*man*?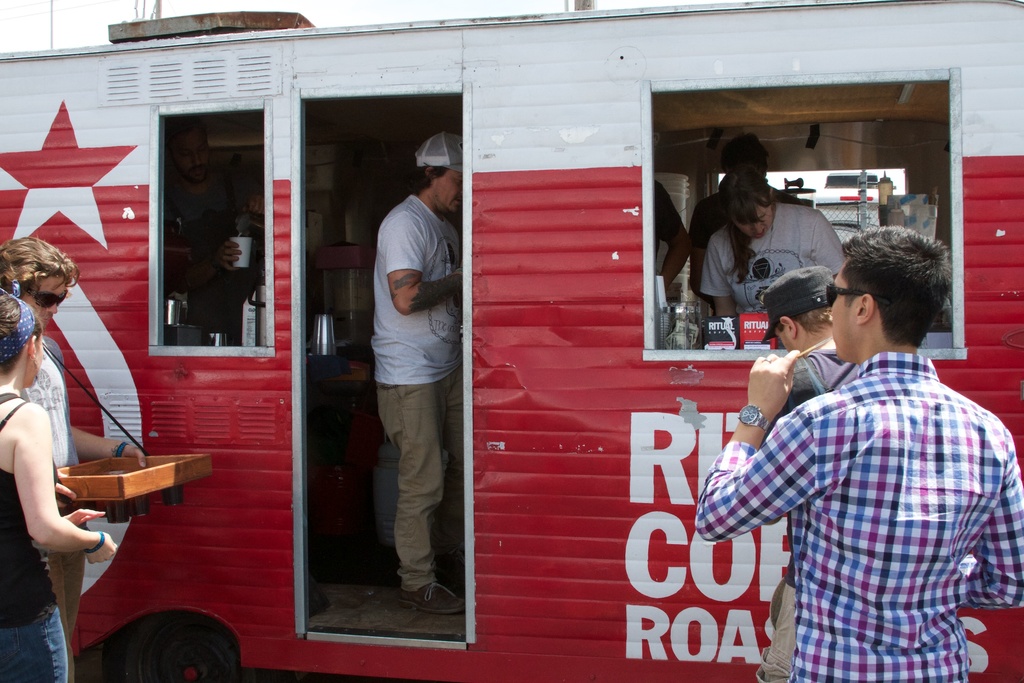
(373, 125, 468, 621)
